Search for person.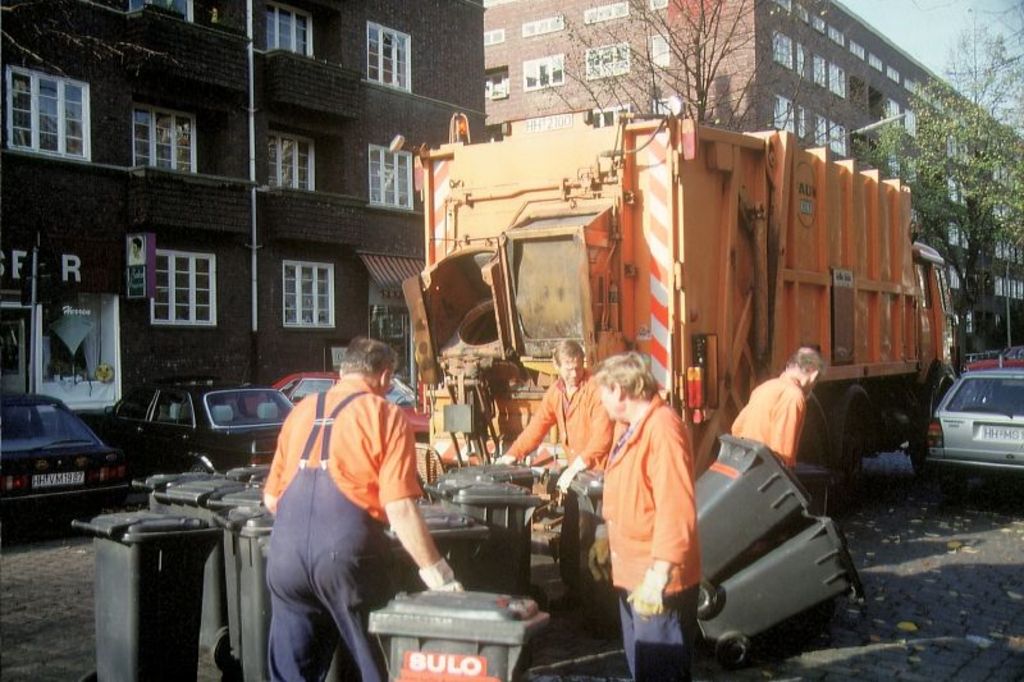
Found at 494/337/620/615.
